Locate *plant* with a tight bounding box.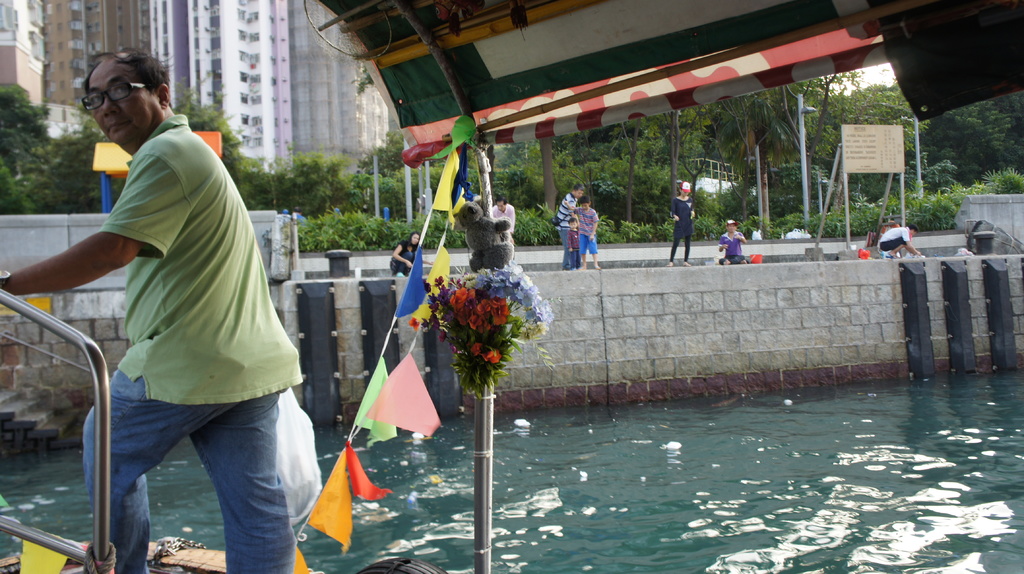
crop(594, 211, 621, 245).
